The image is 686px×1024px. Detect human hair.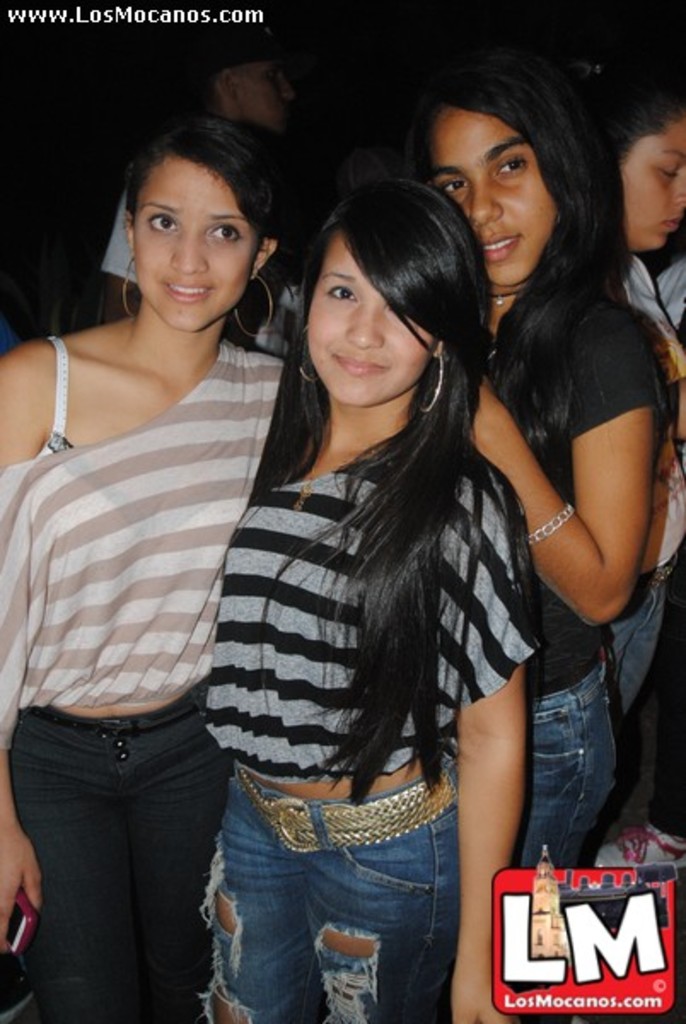
Detection: {"left": 242, "top": 172, "right": 495, "bottom": 807}.
